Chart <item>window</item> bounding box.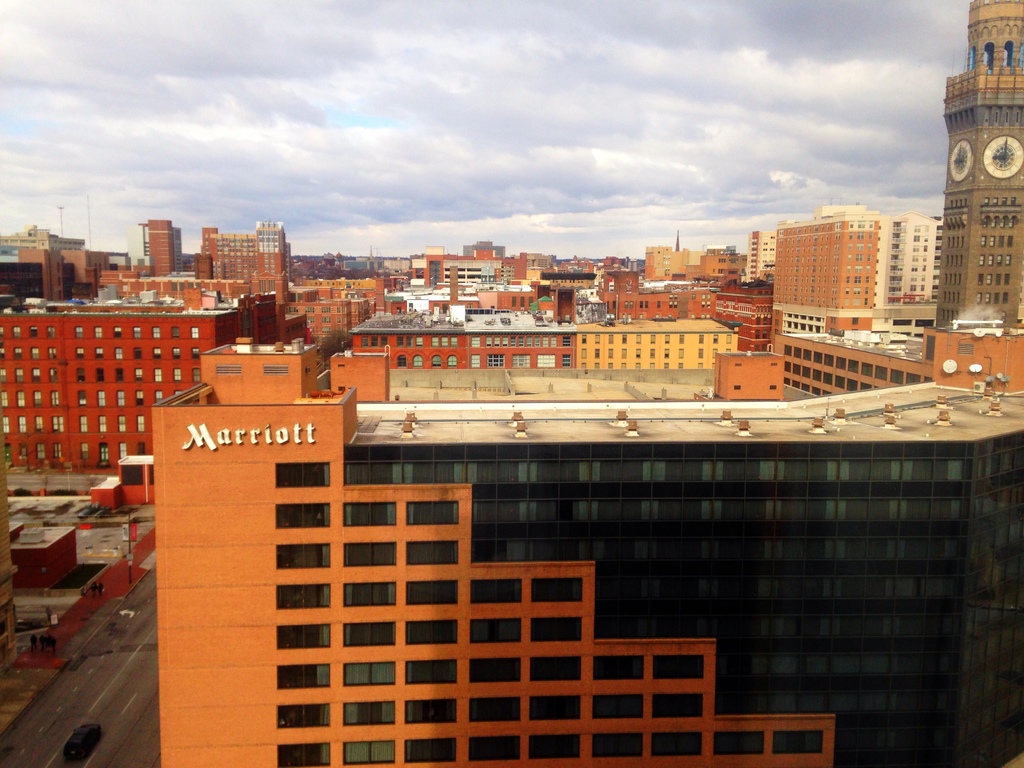
Charted: region(132, 325, 141, 339).
